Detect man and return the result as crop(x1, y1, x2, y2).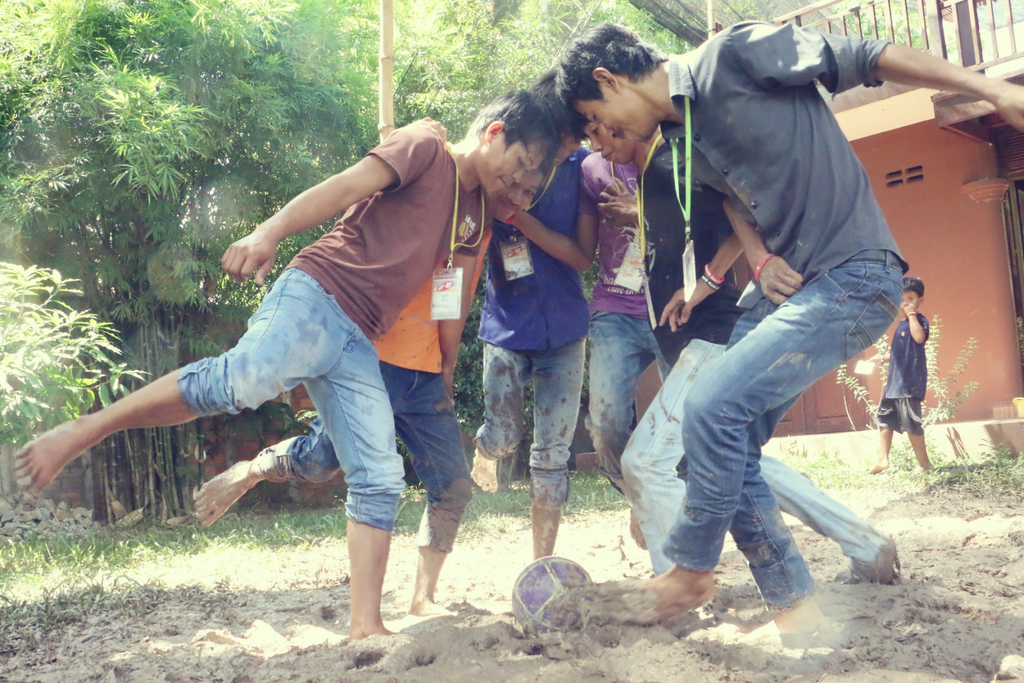
crop(467, 66, 598, 558).
